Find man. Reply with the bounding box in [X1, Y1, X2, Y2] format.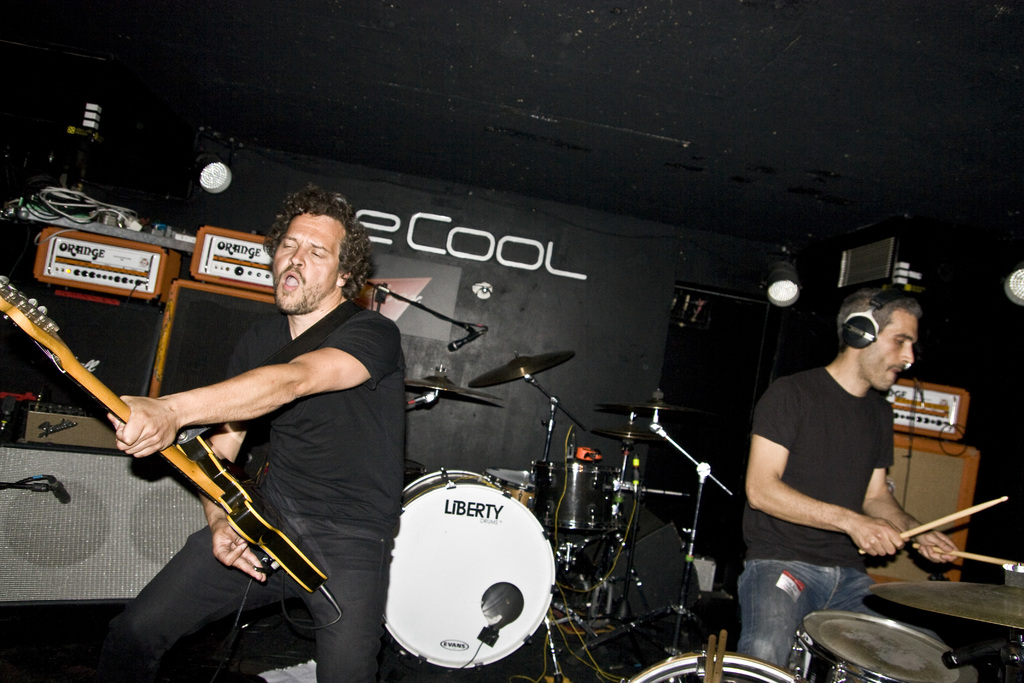
[740, 283, 966, 641].
